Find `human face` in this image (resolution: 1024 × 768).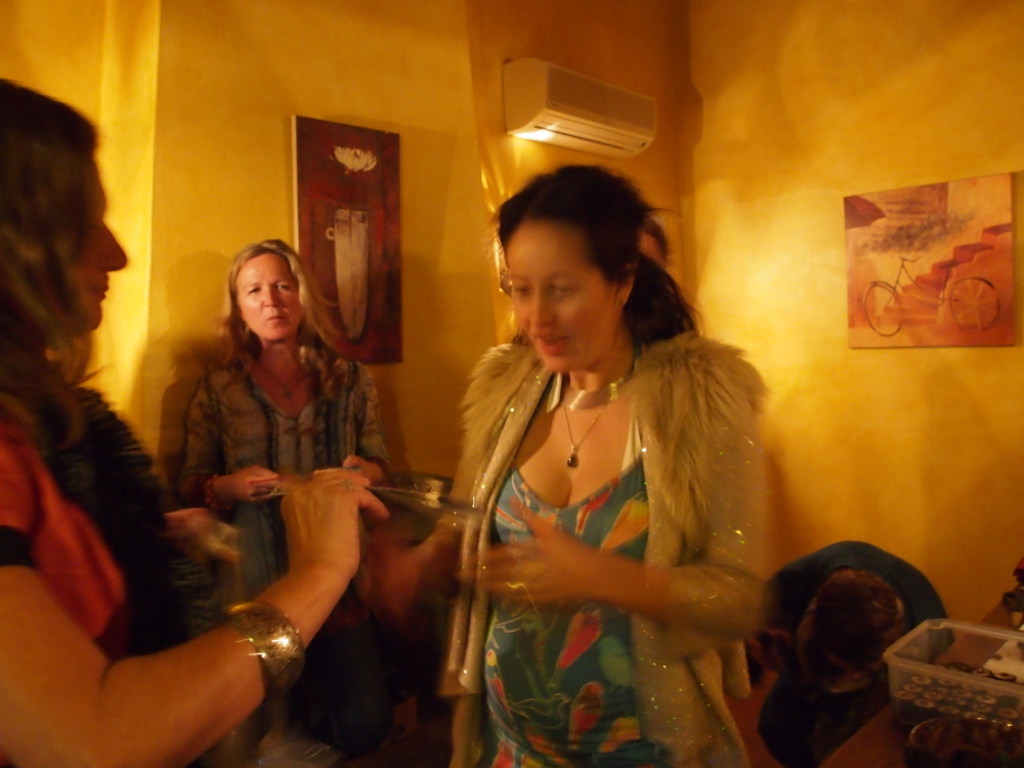
{"left": 239, "top": 259, "right": 303, "bottom": 345}.
